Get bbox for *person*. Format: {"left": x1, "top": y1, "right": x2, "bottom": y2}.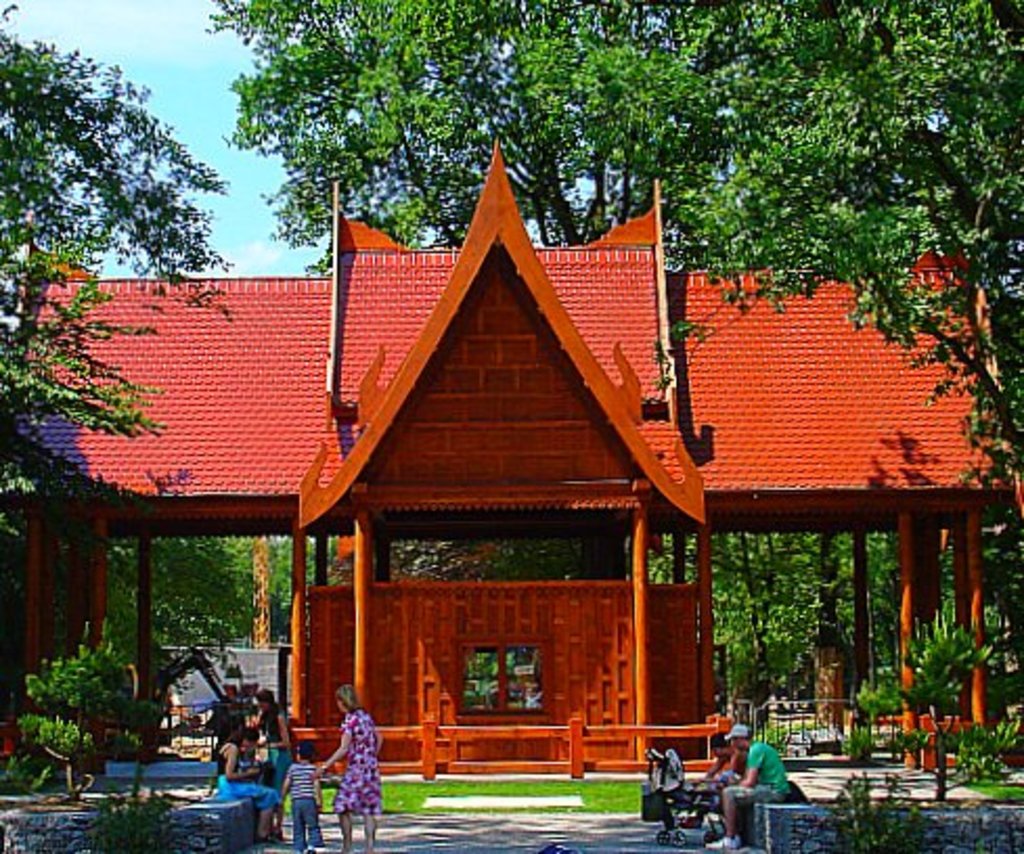
{"left": 207, "top": 712, "right": 287, "bottom": 839}.
